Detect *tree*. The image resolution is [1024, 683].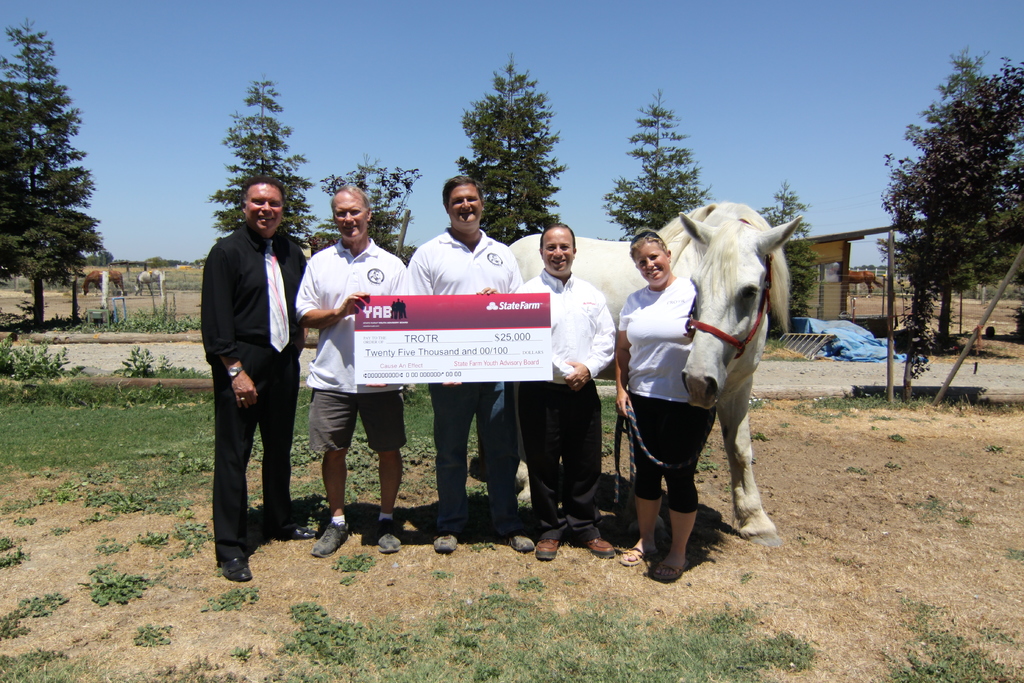
pyautogui.locateOnScreen(203, 79, 317, 263).
